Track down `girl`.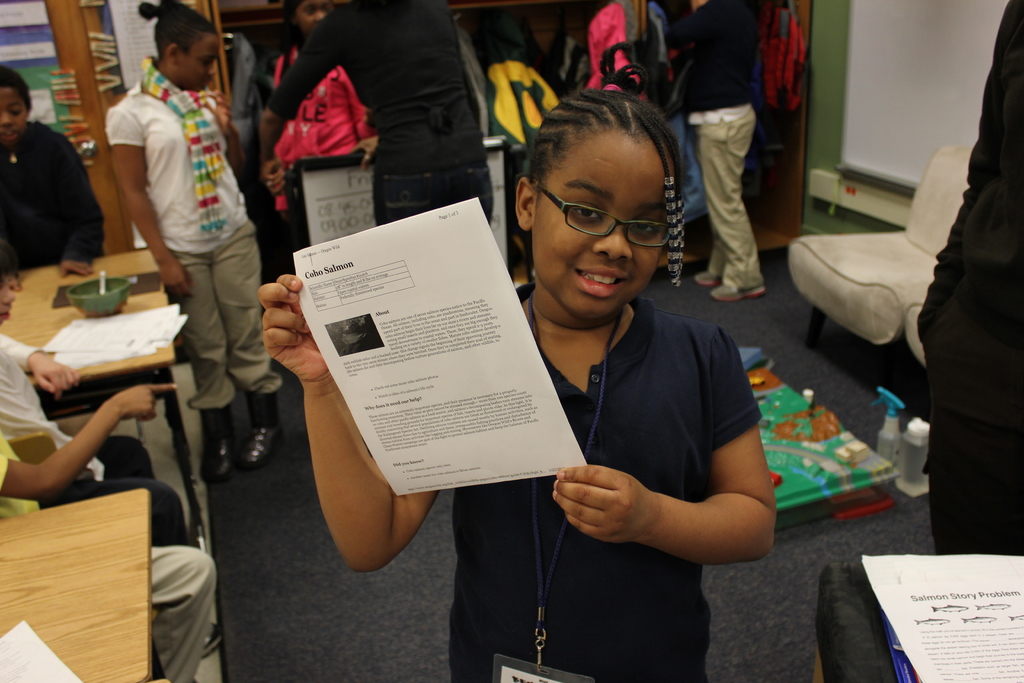
Tracked to 253,88,776,682.
